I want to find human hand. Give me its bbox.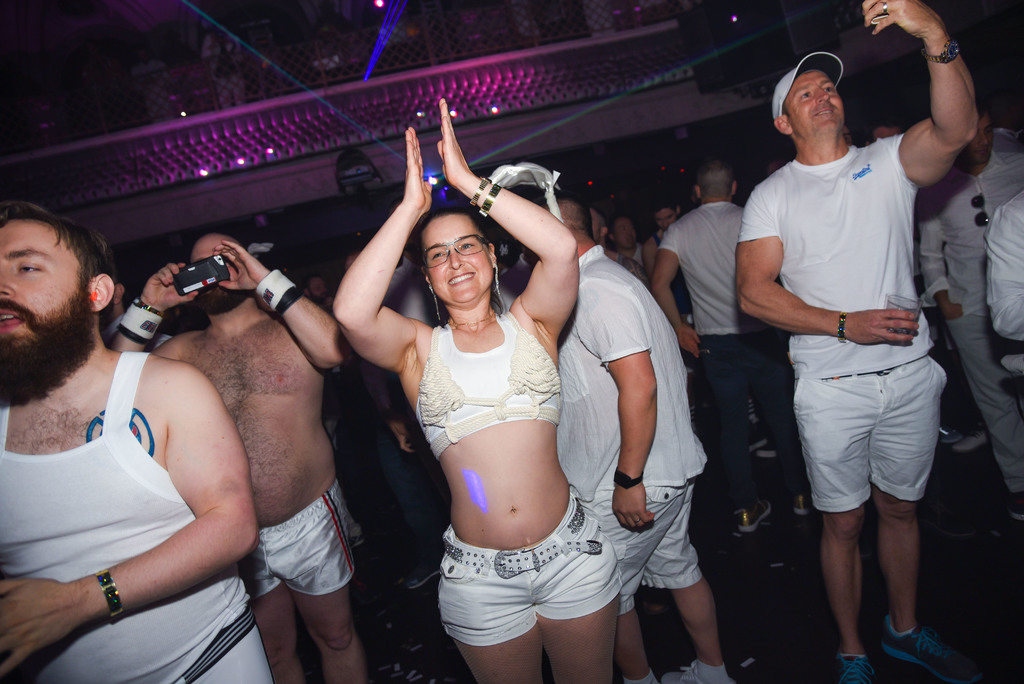
bbox=[943, 300, 961, 320].
